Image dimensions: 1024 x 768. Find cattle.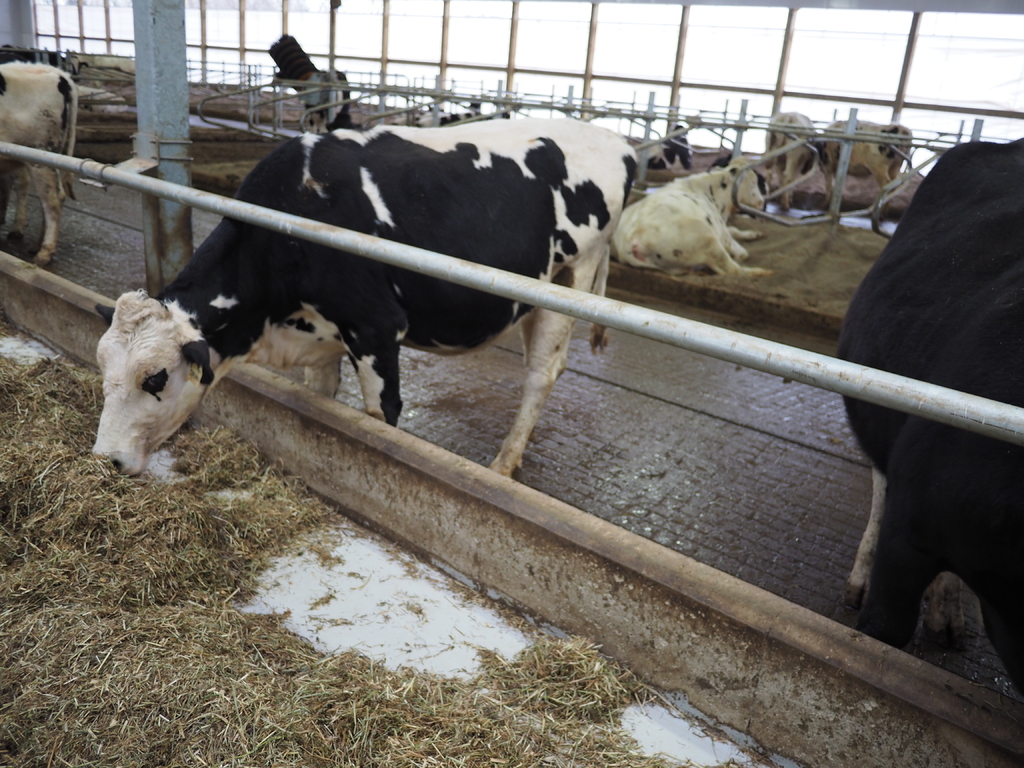
(left=639, top=129, right=694, bottom=169).
